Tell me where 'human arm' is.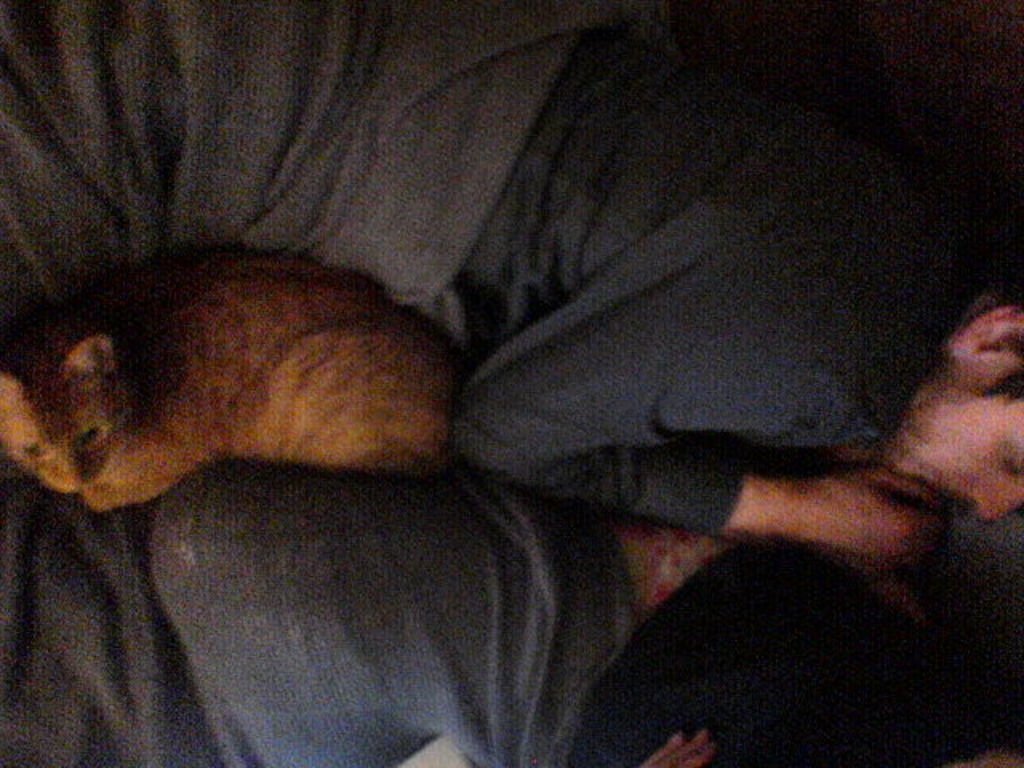
'human arm' is at locate(445, 203, 958, 570).
